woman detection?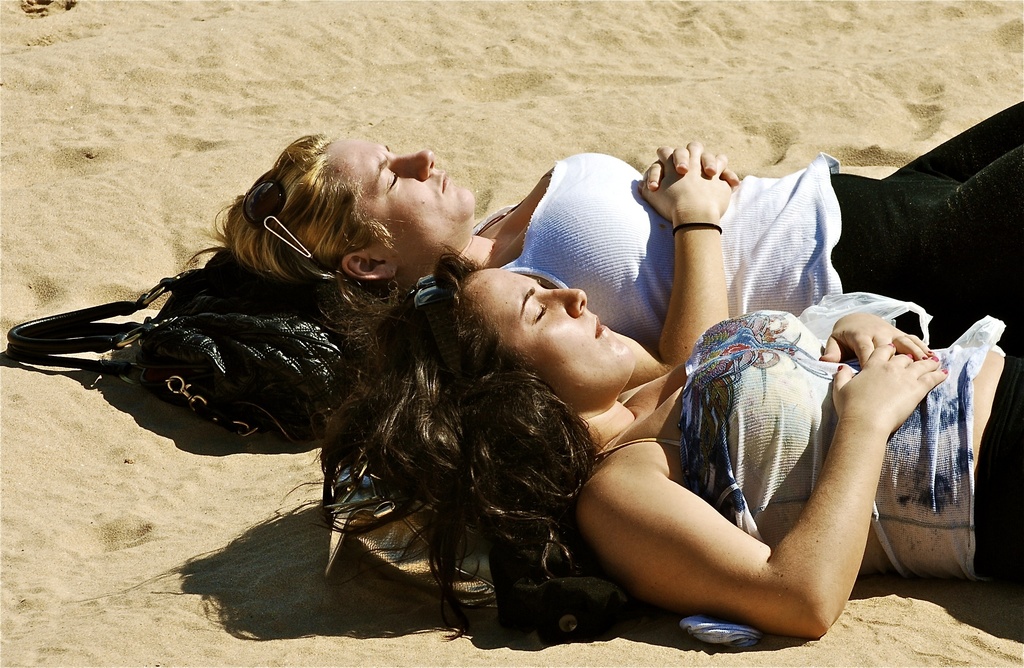
(312,244,1023,645)
